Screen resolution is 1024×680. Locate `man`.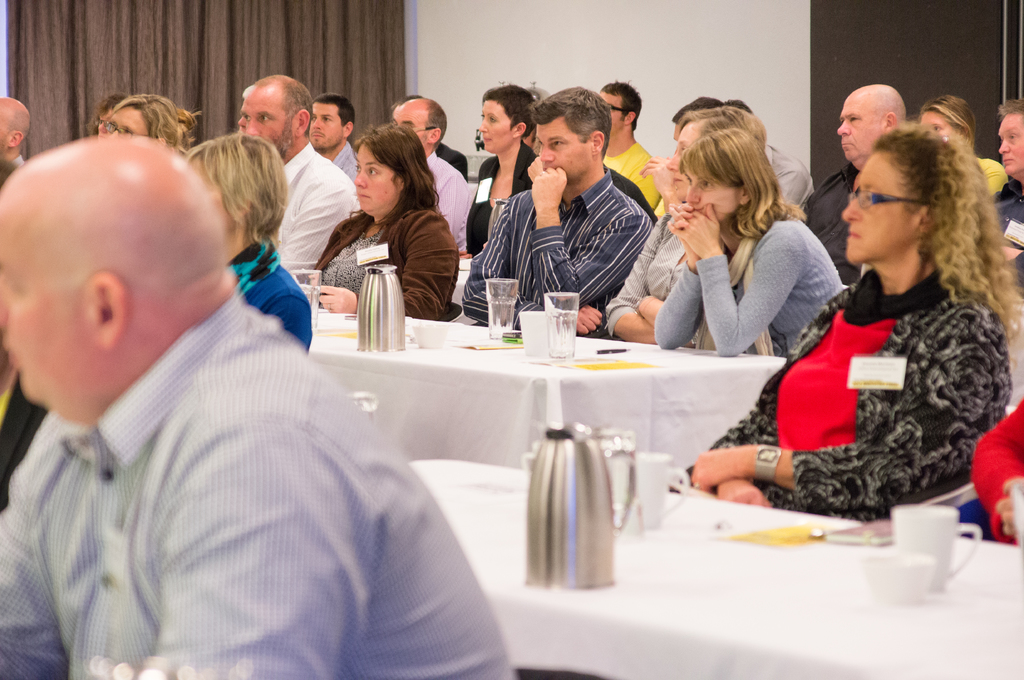
(0, 98, 30, 168).
